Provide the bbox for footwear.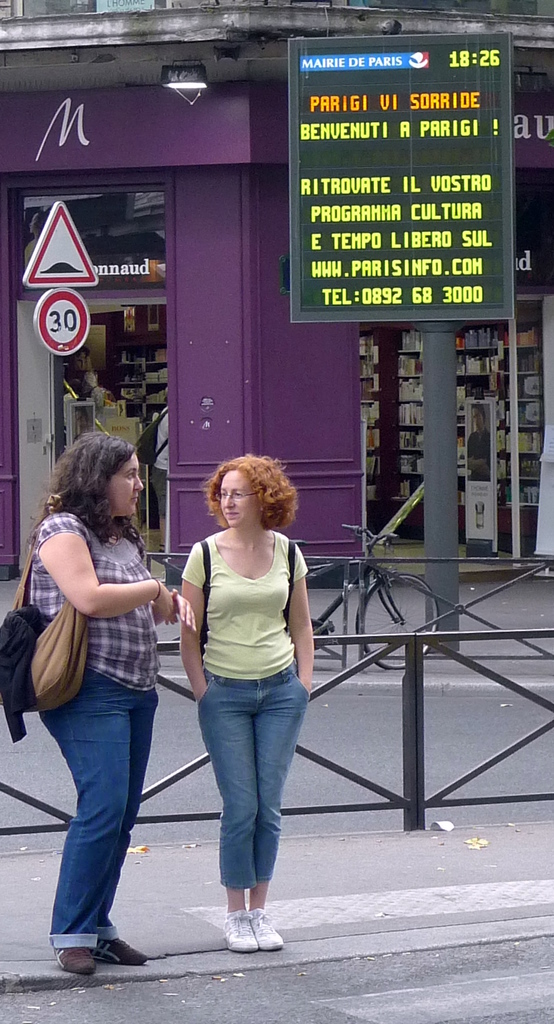
<region>106, 934, 145, 968</region>.
